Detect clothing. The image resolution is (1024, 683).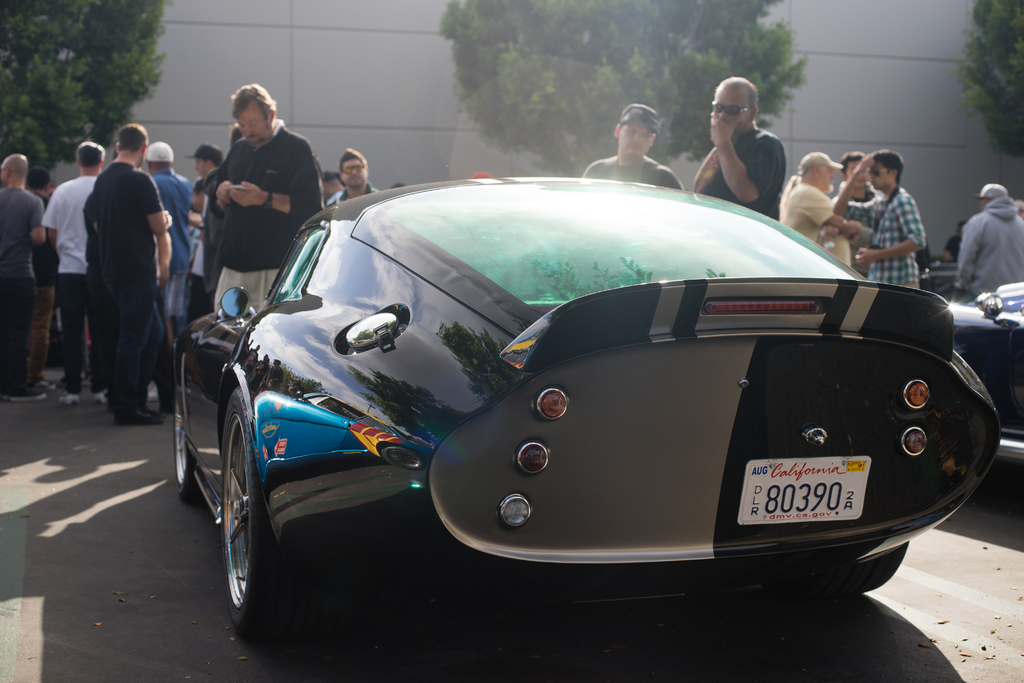
697,127,788,220.
